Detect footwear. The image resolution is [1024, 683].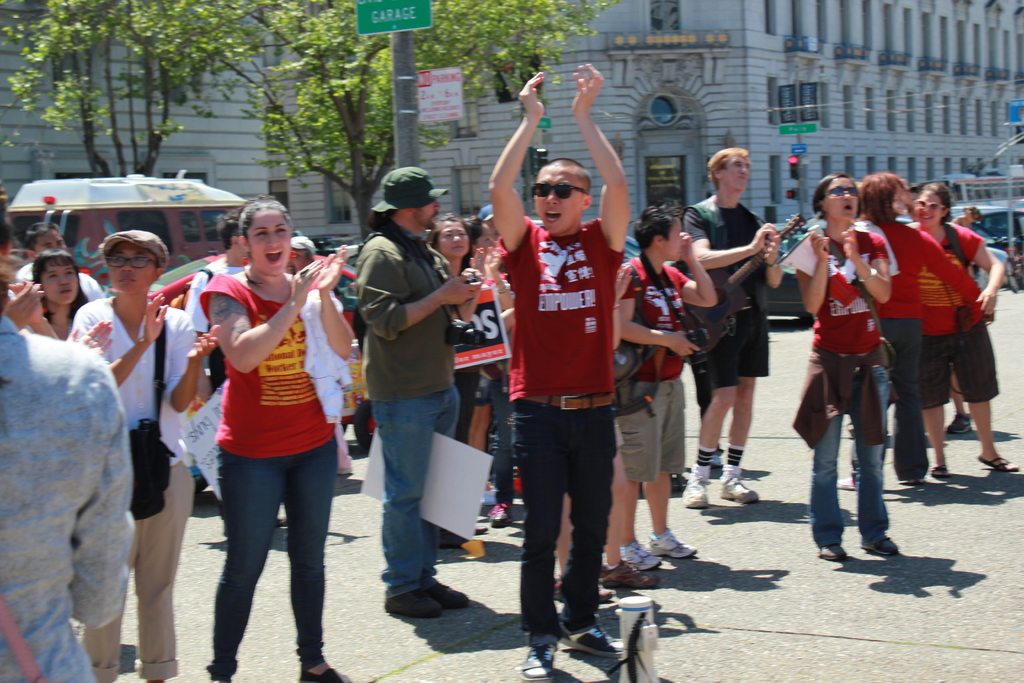
crop(553, 577, 614, 601).
